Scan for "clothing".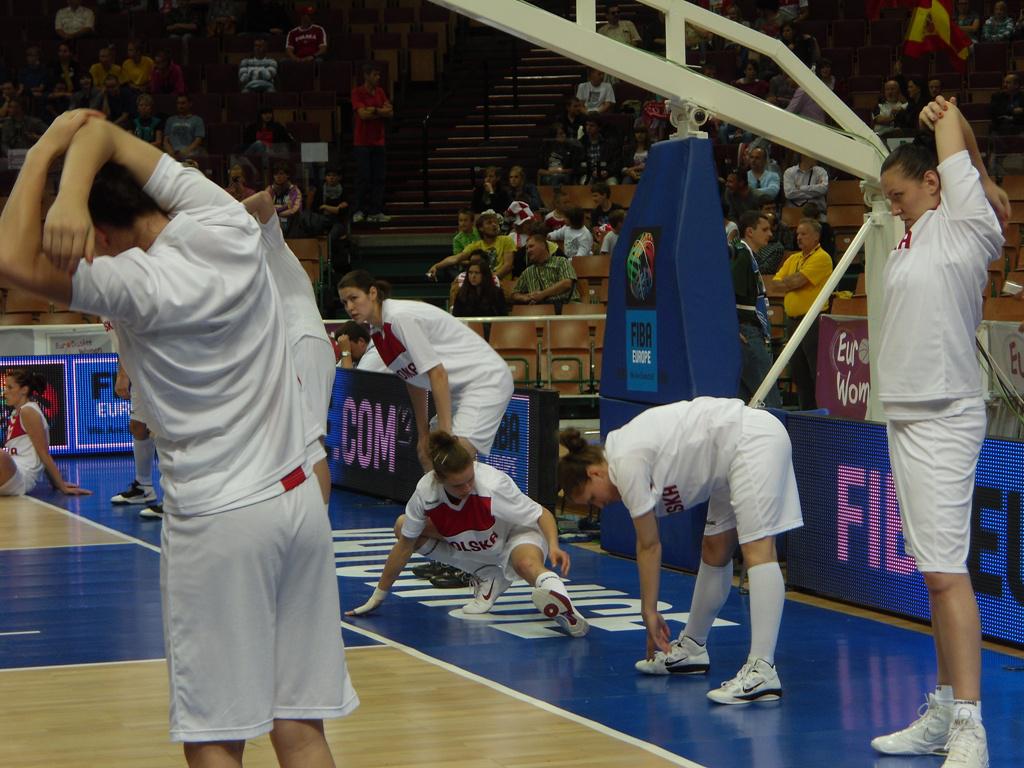
Scan result: [621, 141, 651, 184].
